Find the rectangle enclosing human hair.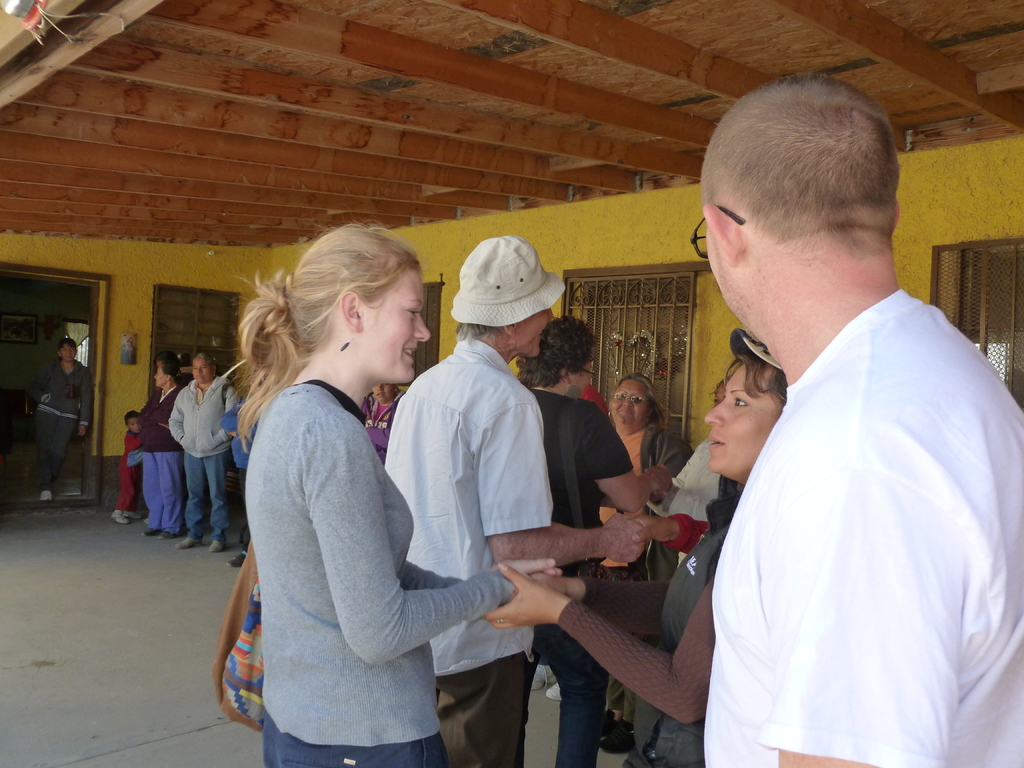
620, 371, 671, 429.
